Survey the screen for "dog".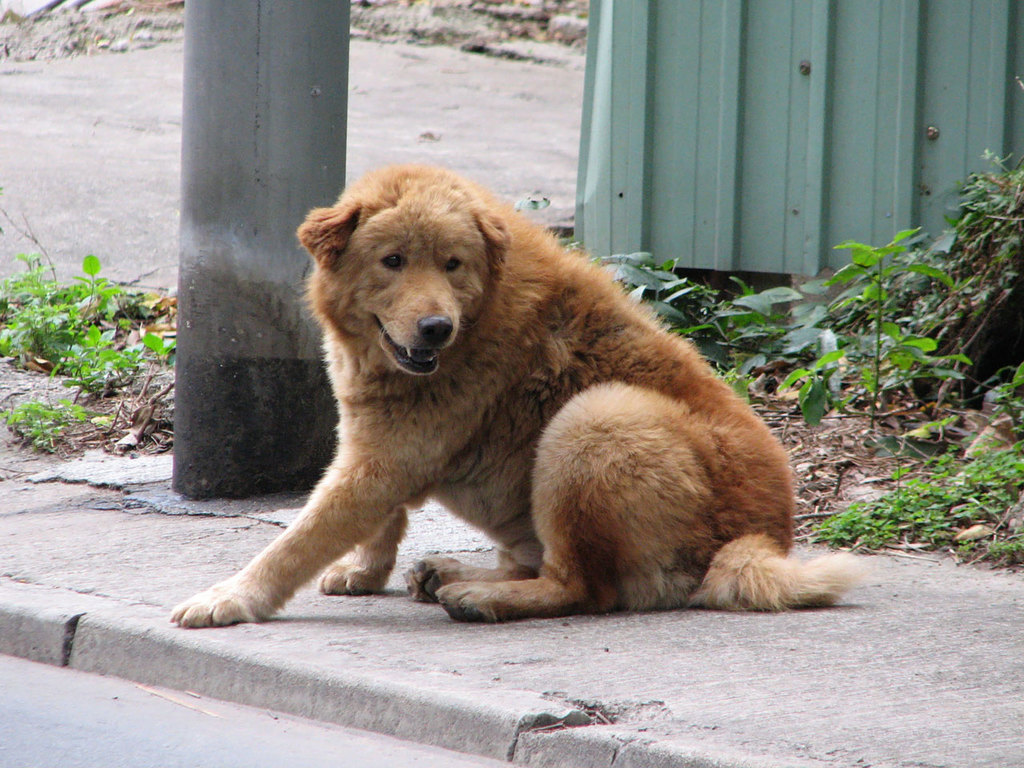
Survey found: crop(171, 159, 875, 629).
